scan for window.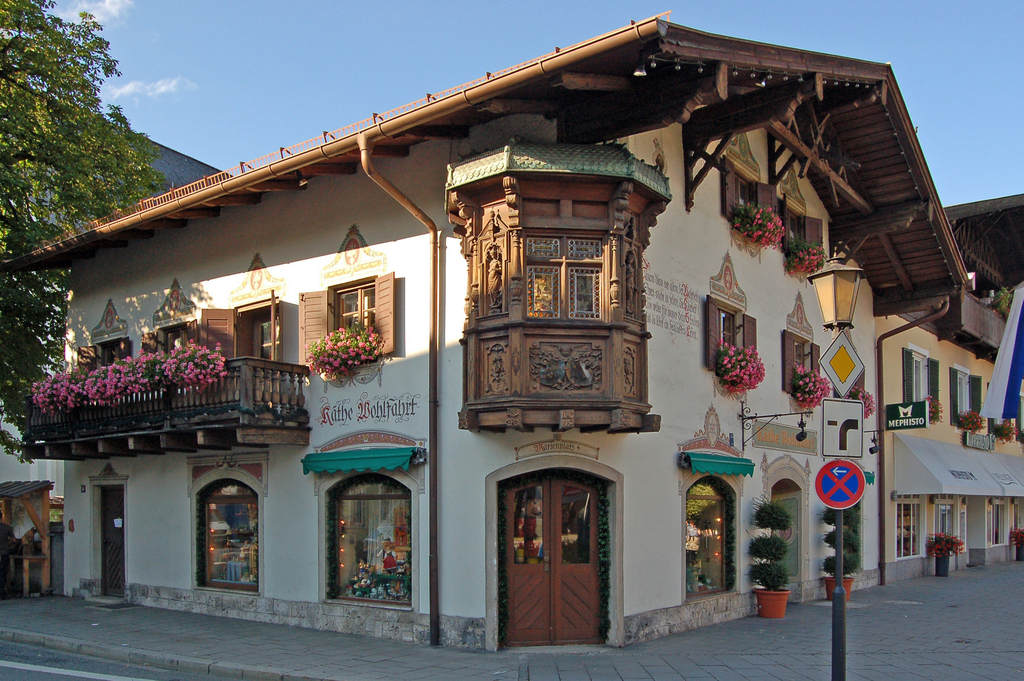
Scan result: [left=161, top=327, right=195, bottom=350].
